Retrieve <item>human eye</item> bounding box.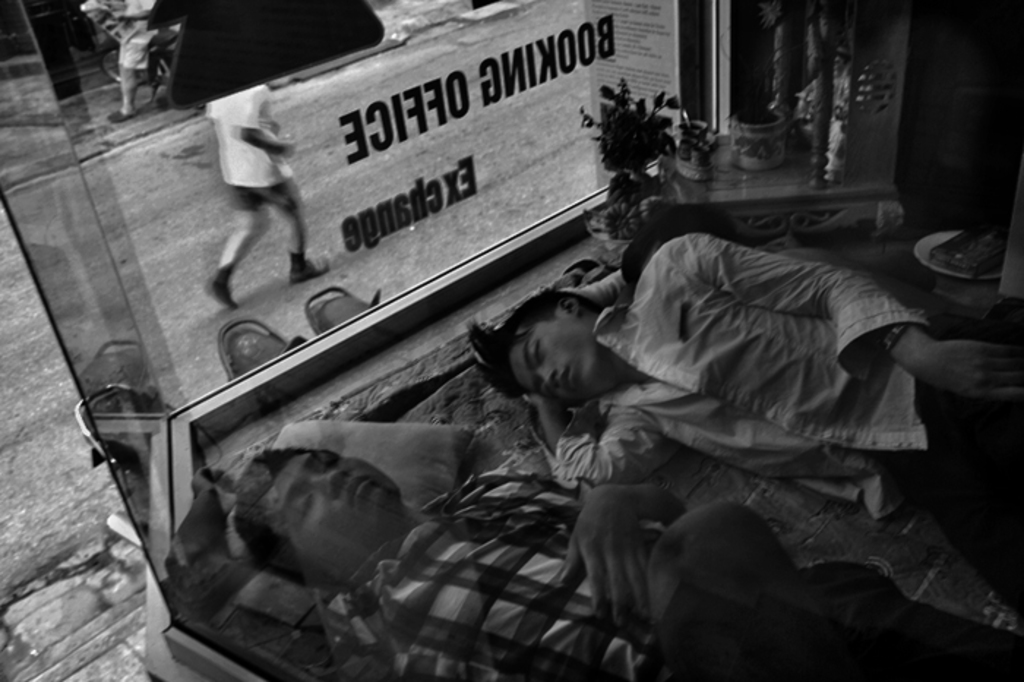
Bounding box: 527:335:544:367.
